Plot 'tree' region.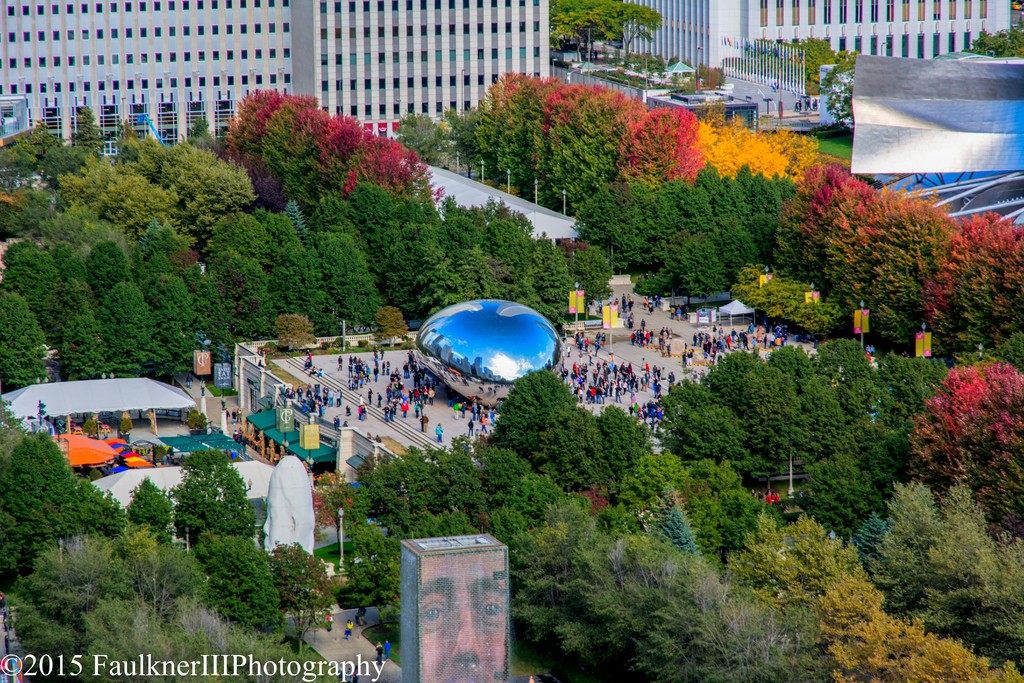
Plotted at box=[548, 0, 595, 60].
